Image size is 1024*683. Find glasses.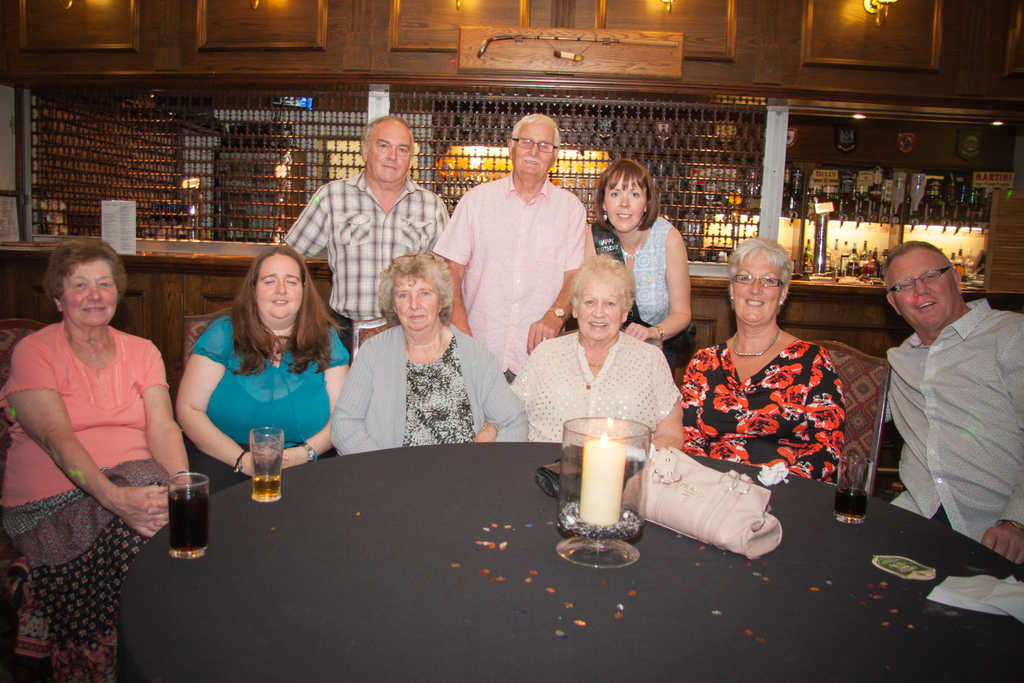
box(509, 136, 557, 154).
